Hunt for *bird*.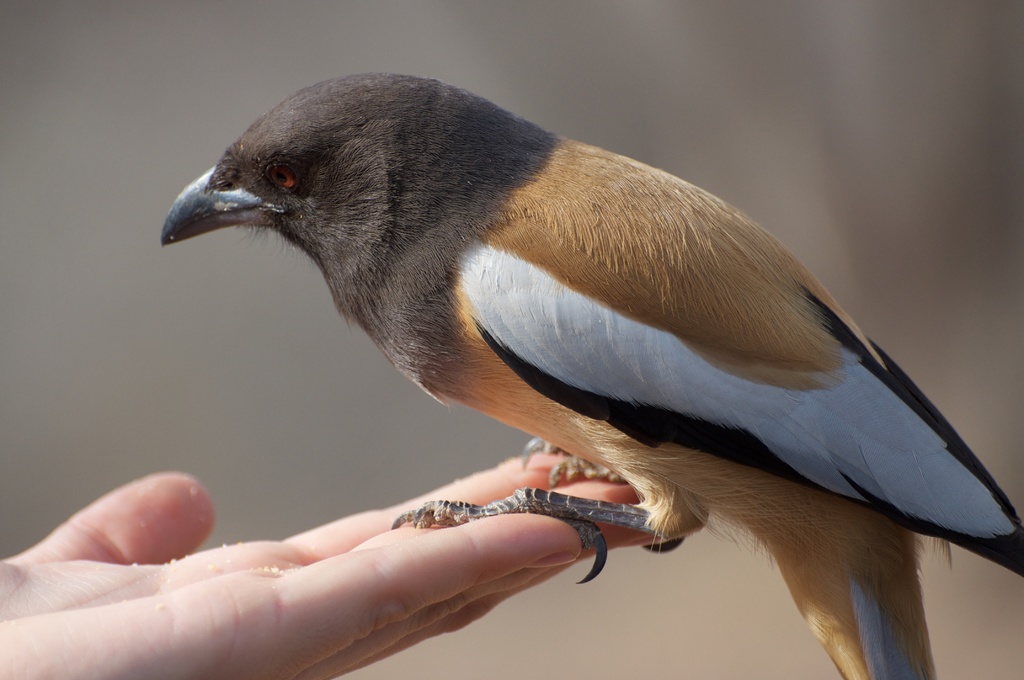
Hunted down at (143, 65, 1023, 651).
